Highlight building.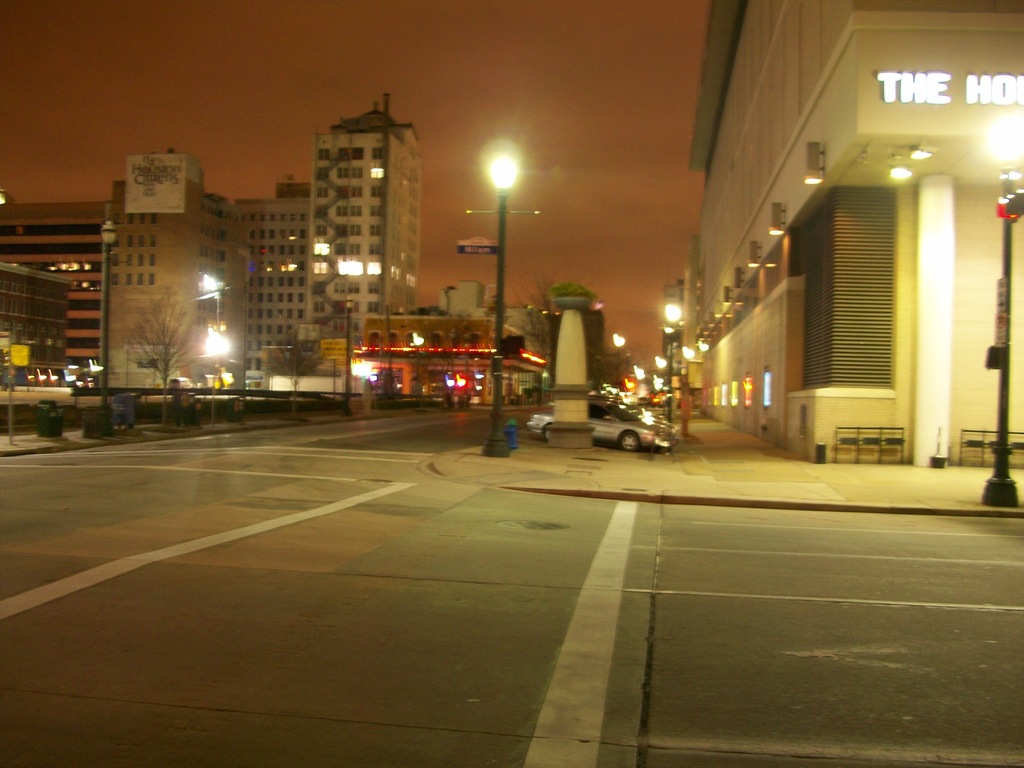
Highlighted region: detection(690, 0, 1023, 463).
